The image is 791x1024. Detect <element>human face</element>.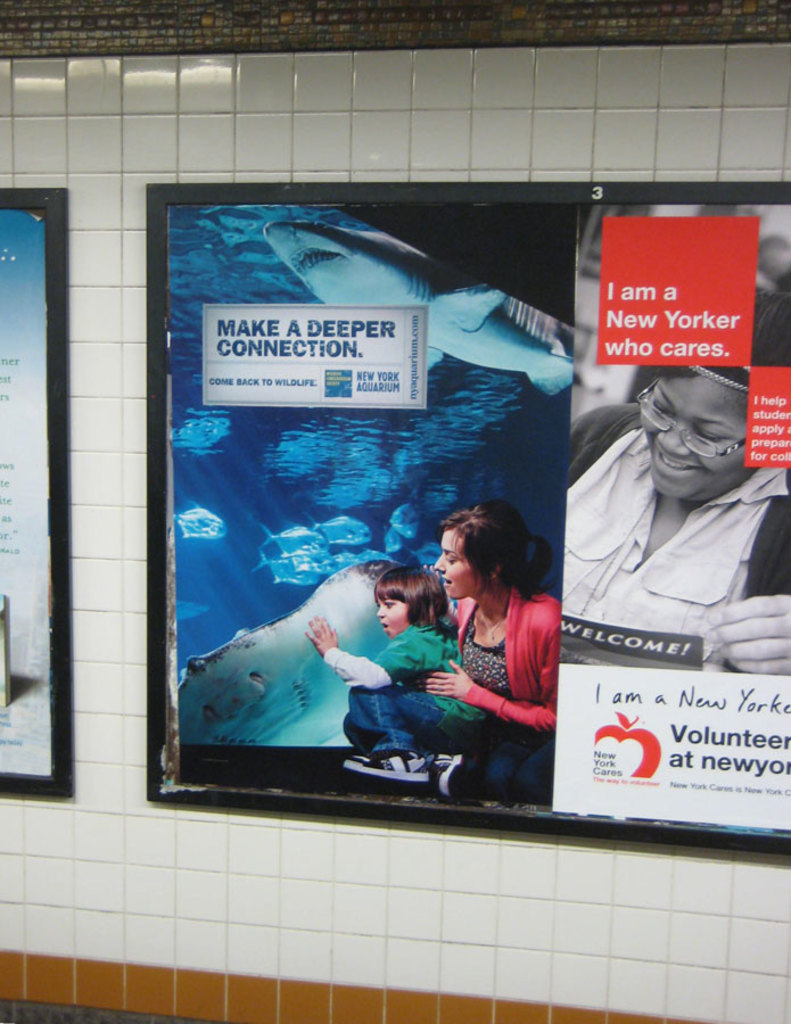
Detection: 371 586 404 638.
